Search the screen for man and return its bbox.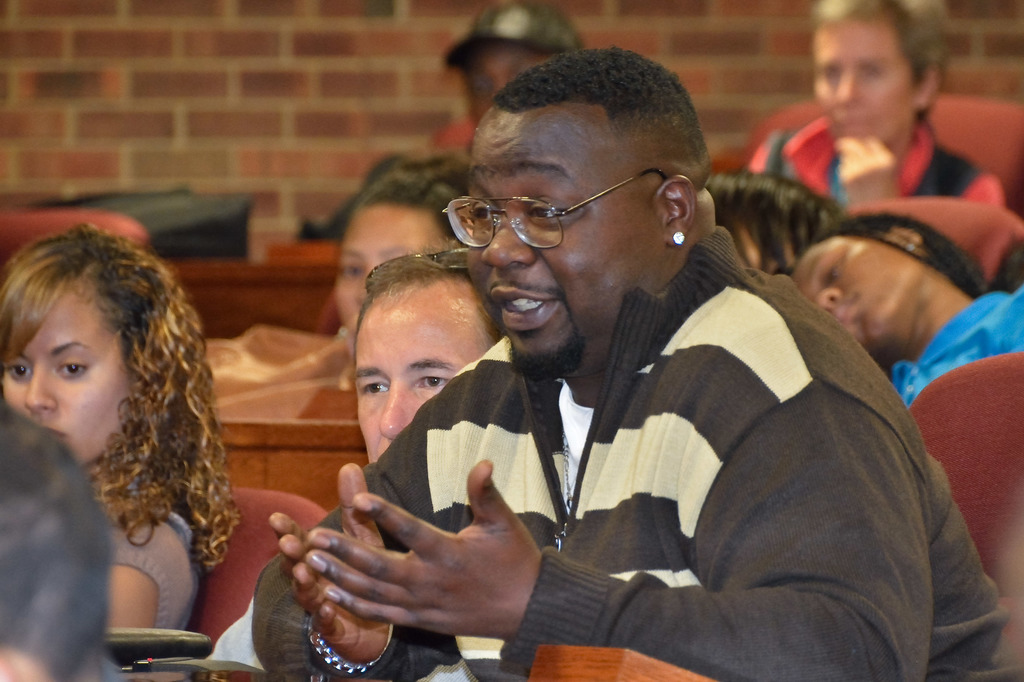
Found: [324, 86, 955, 677].
